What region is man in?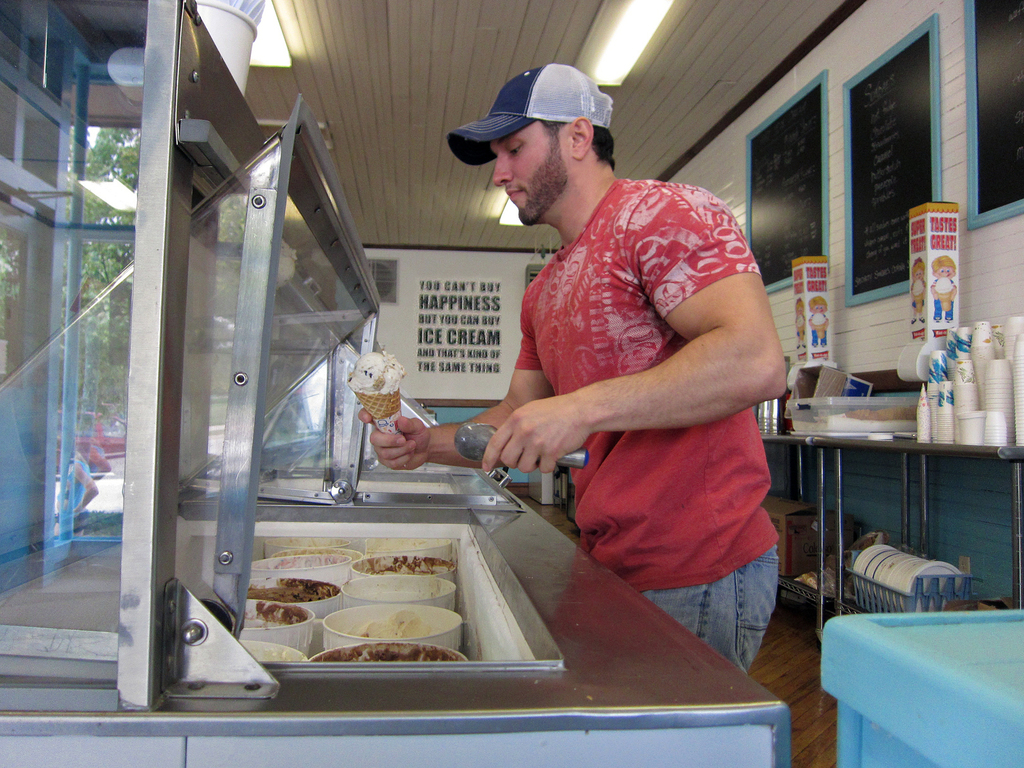
bbox=(421, 66, 812, 653).
